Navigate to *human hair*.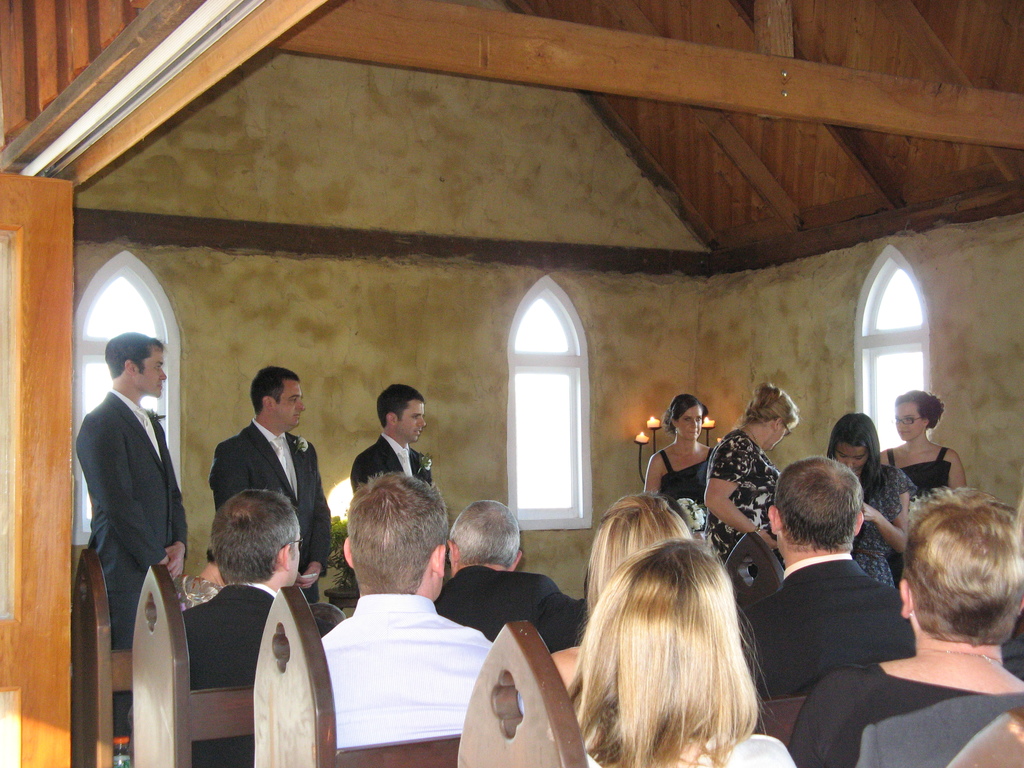
Navigation target: 829:406:885:487.
